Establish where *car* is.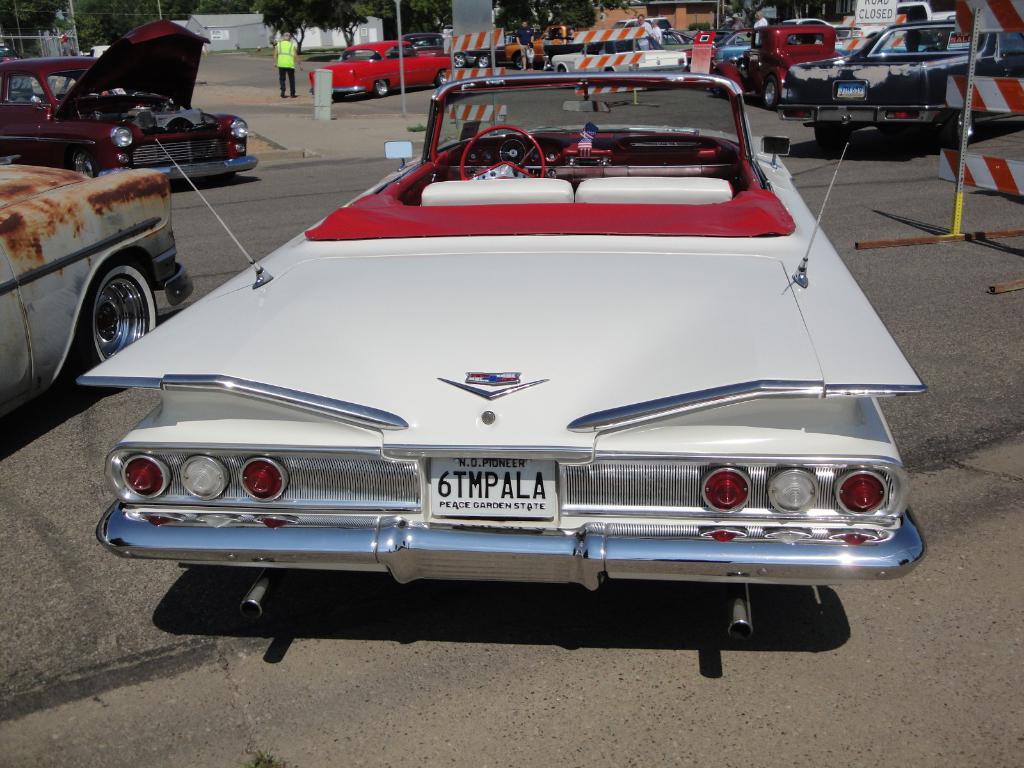
Established at select_region(0, 20, 250, 184).
